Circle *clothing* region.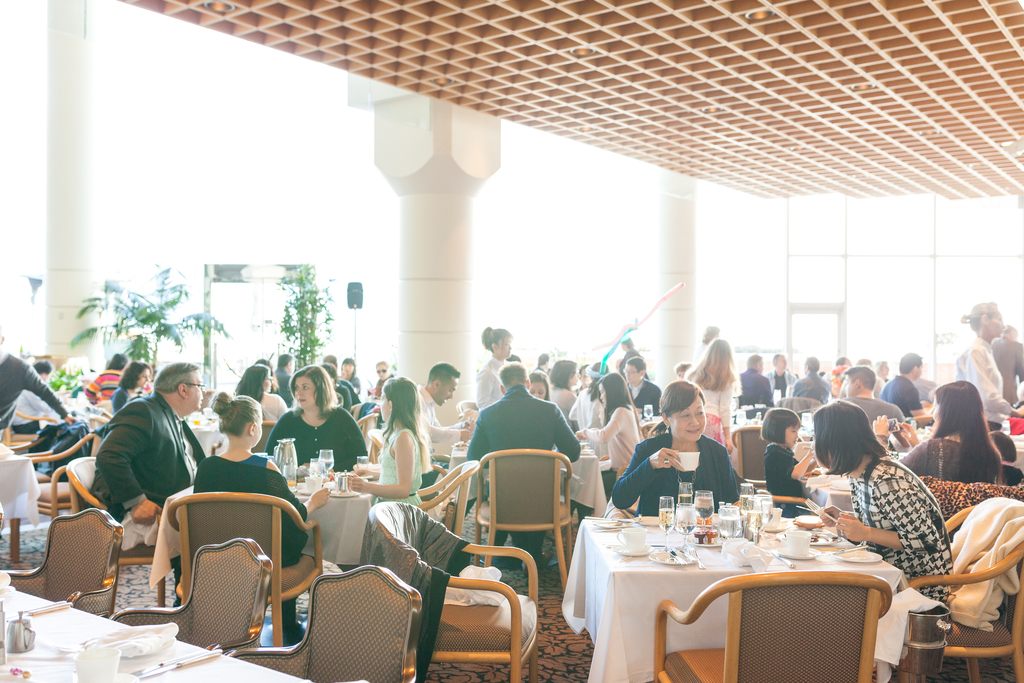
Region: {"left": 281, "top": 366, "right": 296, "bottom": 402}.
